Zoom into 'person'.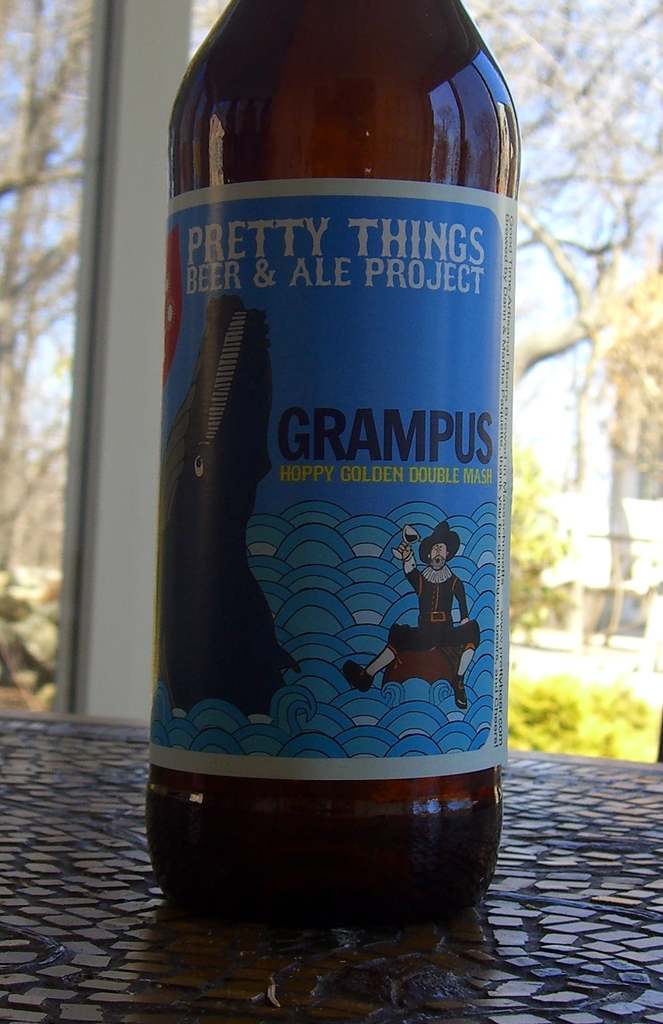
Zoom target: region(168, 273, 281, 732).
